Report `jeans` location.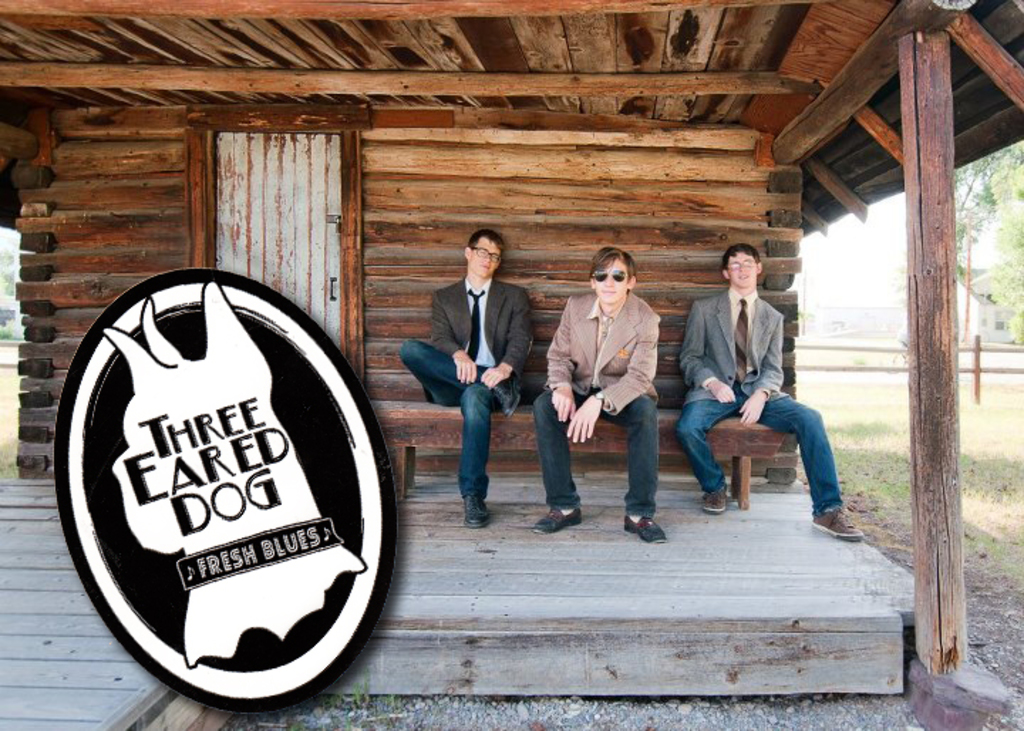
Report: x1=677 y1=388 x2=846 y2=521.
